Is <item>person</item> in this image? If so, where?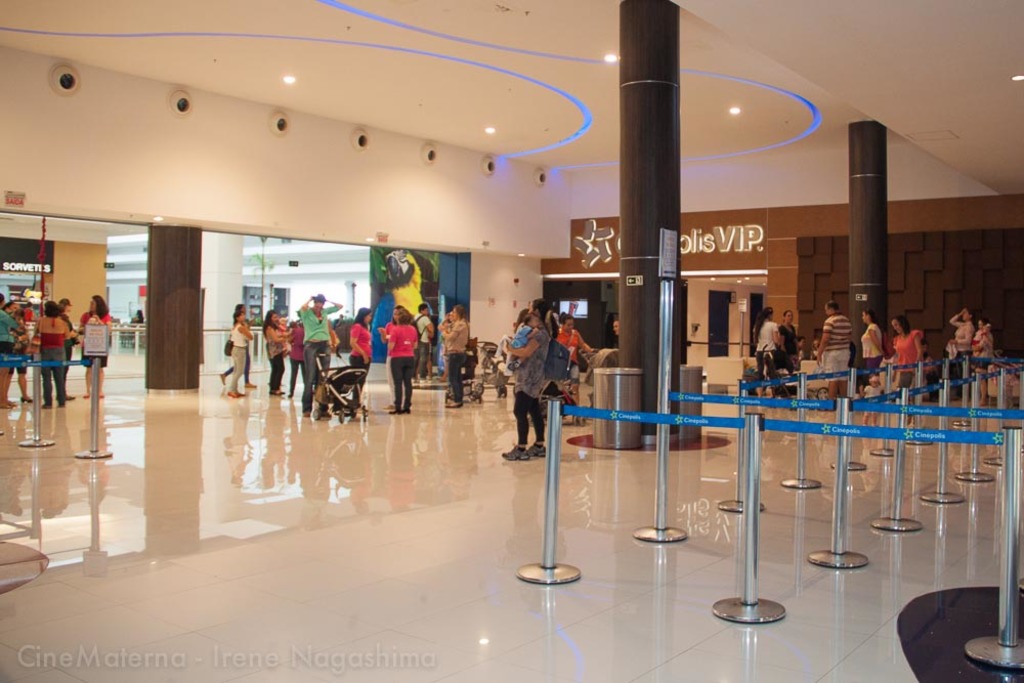
Yes, at [x1=890, y1=313, x2=919, y2=374].
